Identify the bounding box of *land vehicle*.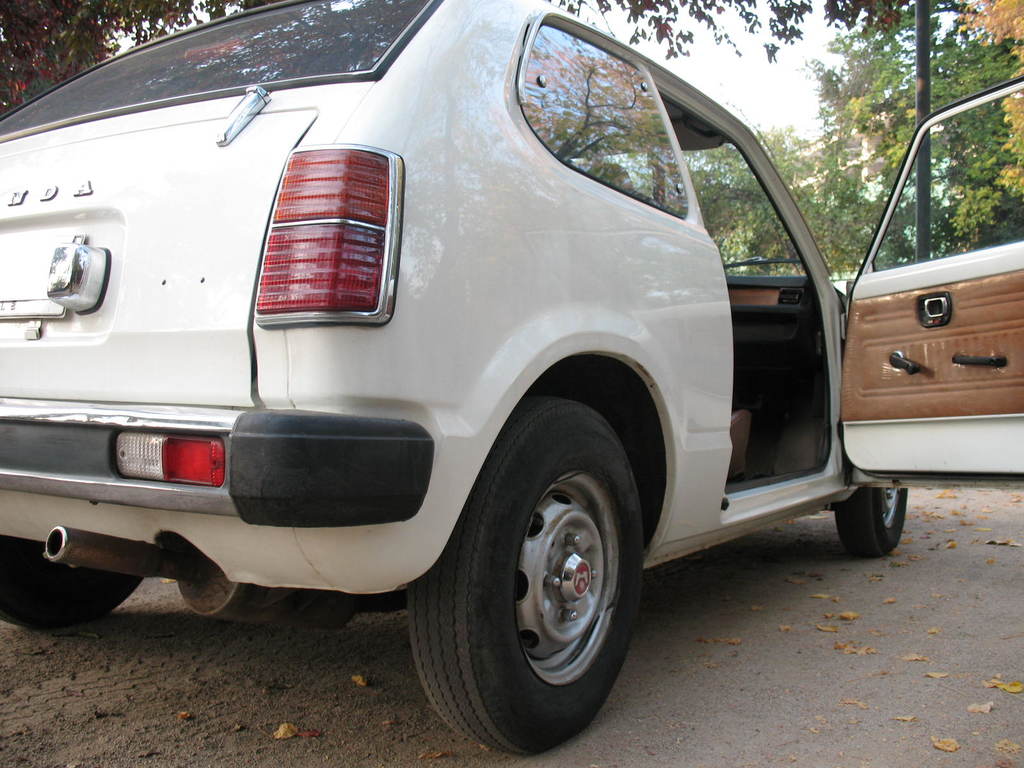
(0,0,1023,759).
